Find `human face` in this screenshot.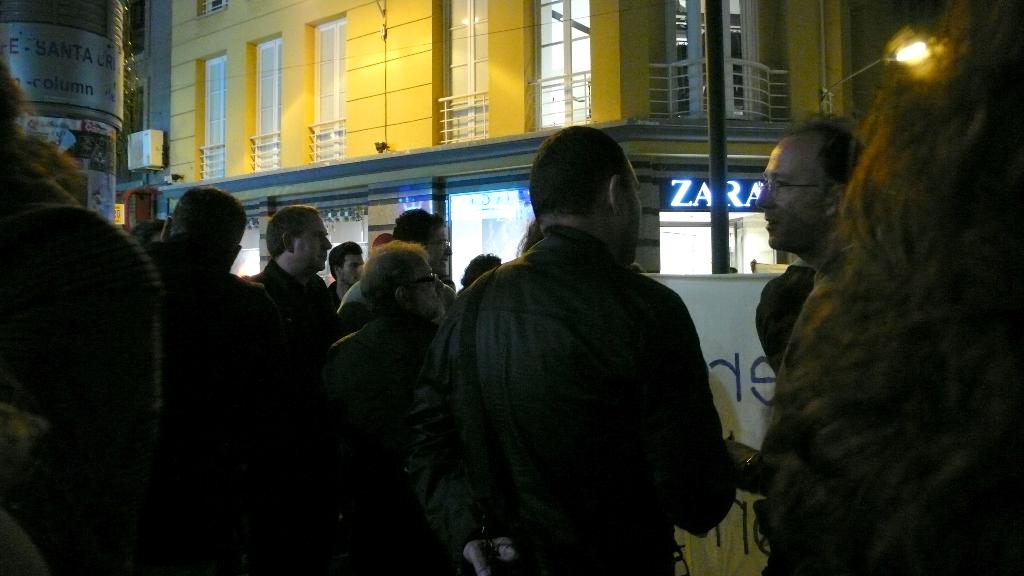
The bounding box for `human face` is (340, 252, 364, 284).
